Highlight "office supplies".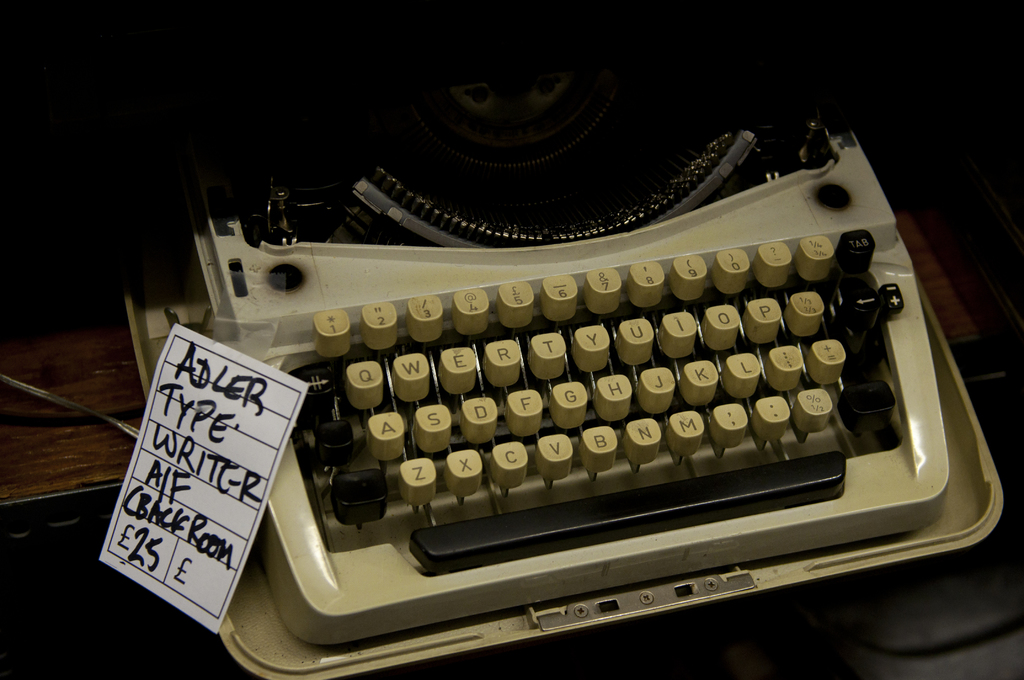
Highlighted region: [0,117,1023,679].
